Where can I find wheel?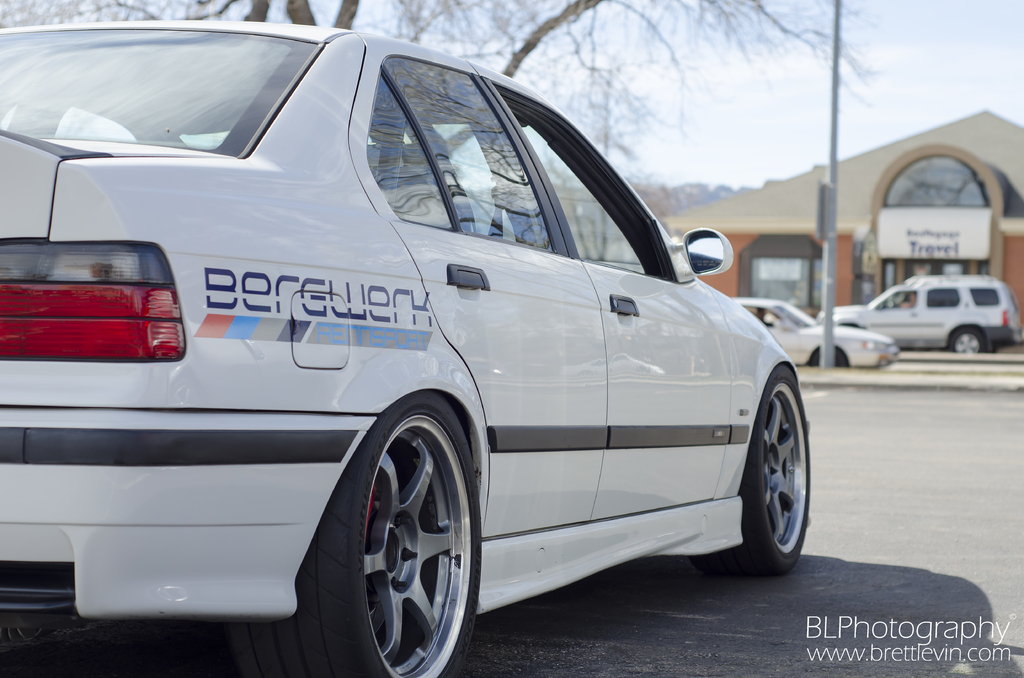
You can find it at 808:348:850:367.
